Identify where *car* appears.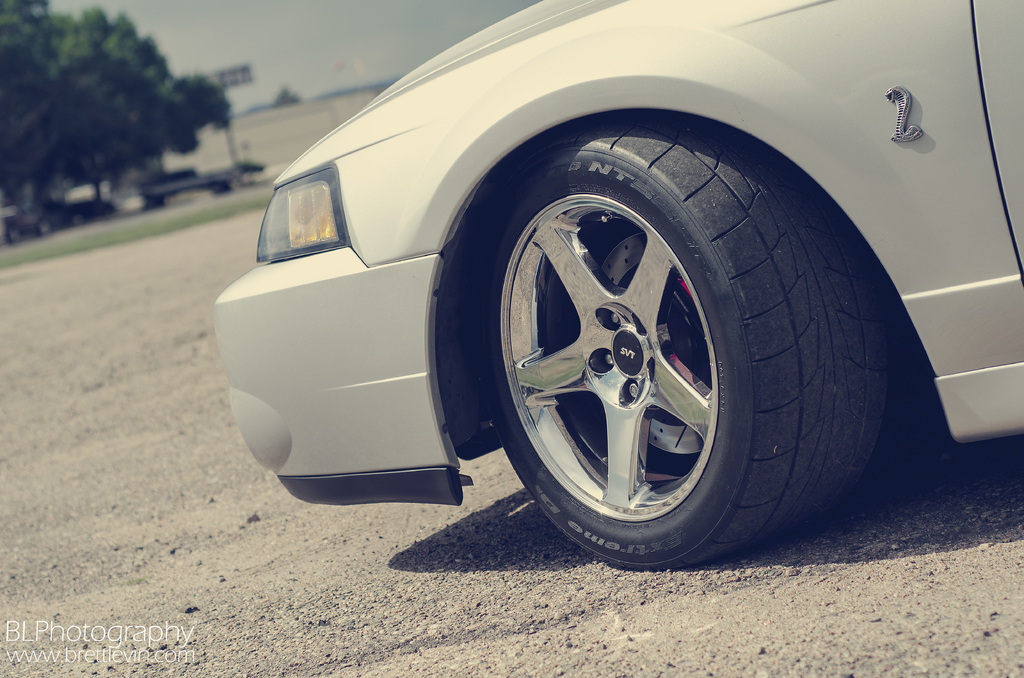
Appears at pyautogui.locateOnScreen(239, 17, 975, 581).
